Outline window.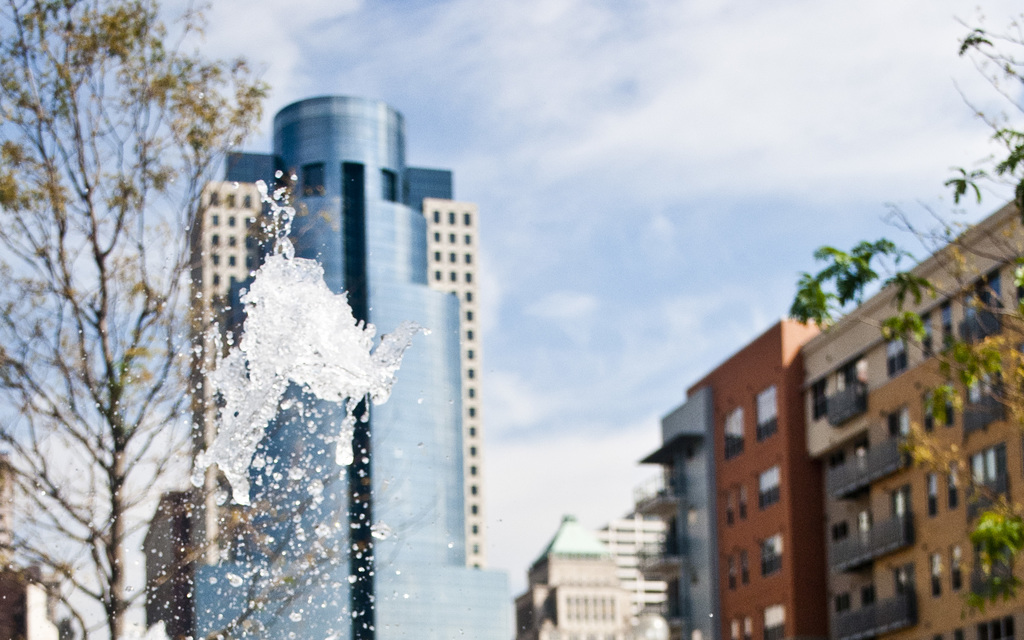
Outline: left=765, top=606, right=787, bottom=639.
